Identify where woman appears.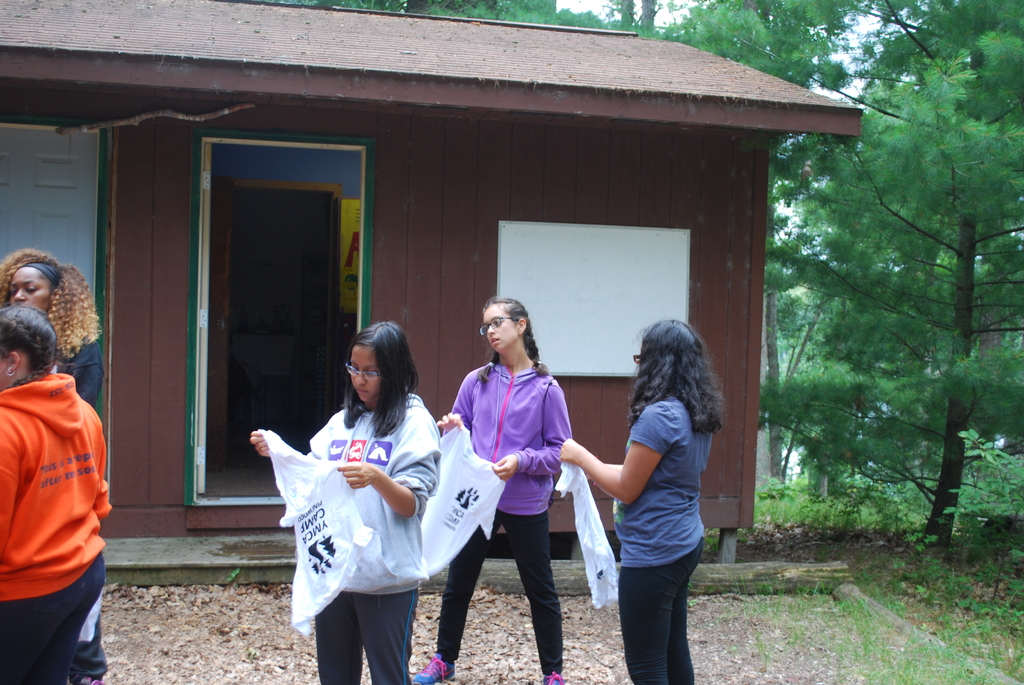
Appears at (x1=0, y1=304, x2=114, y2=684).
